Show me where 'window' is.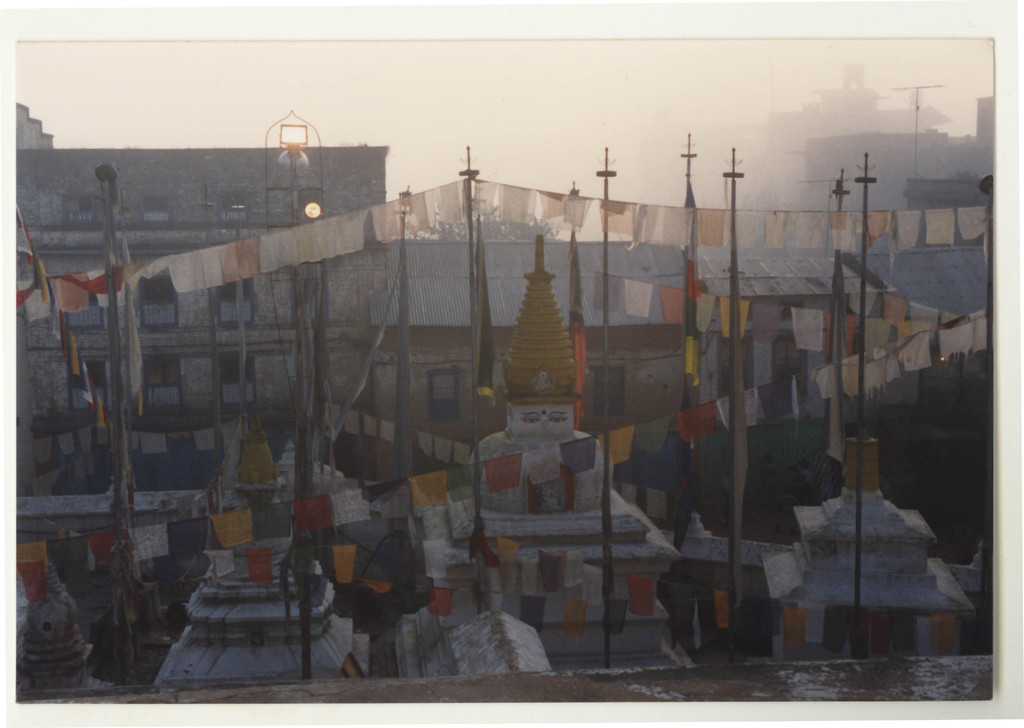
'window' is at [769,336,808,400].
